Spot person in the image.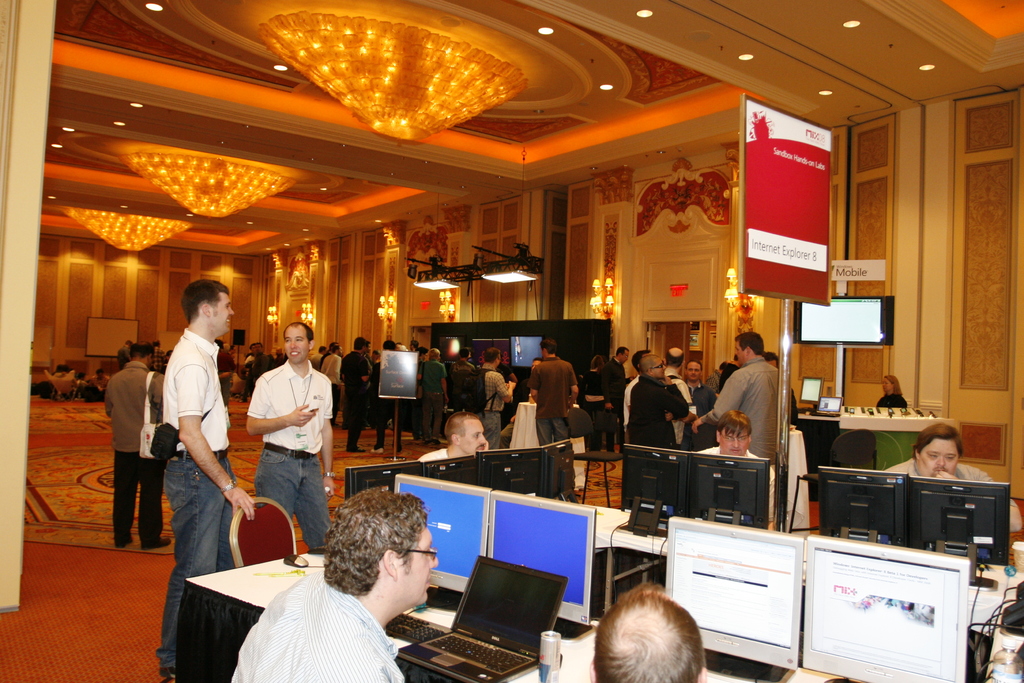
person found at {"left": 525, "top": 335, "right": 800, "bottom": 522}.
